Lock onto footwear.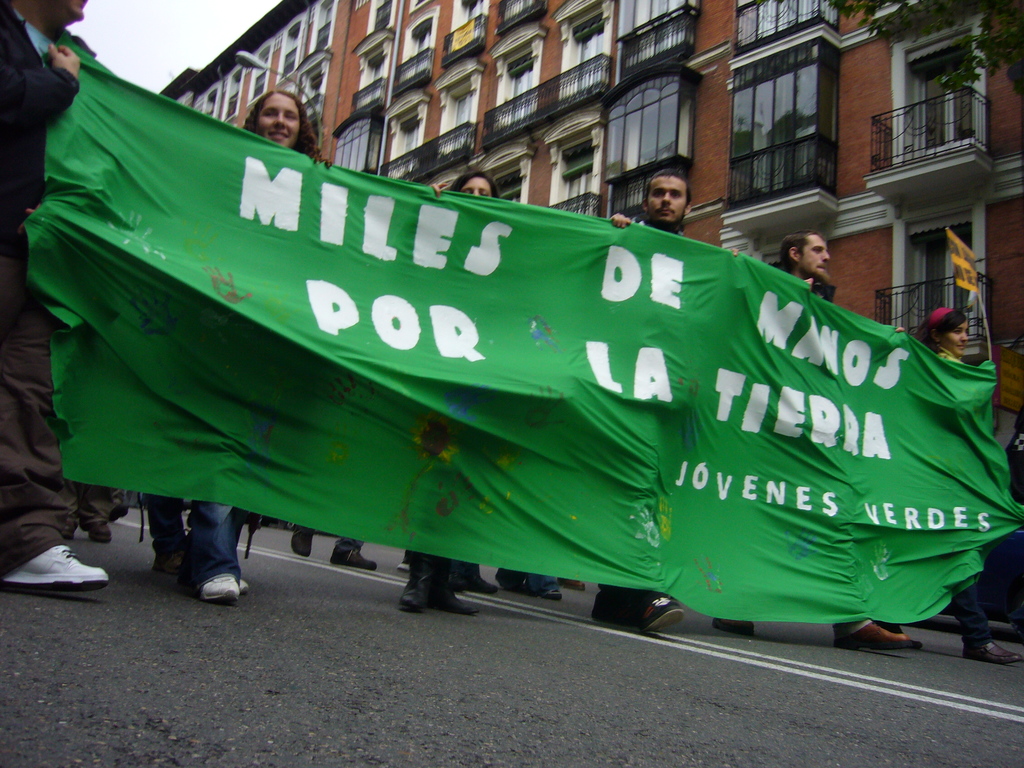
Locked: <region>199, 577, 244, 603</region>.
